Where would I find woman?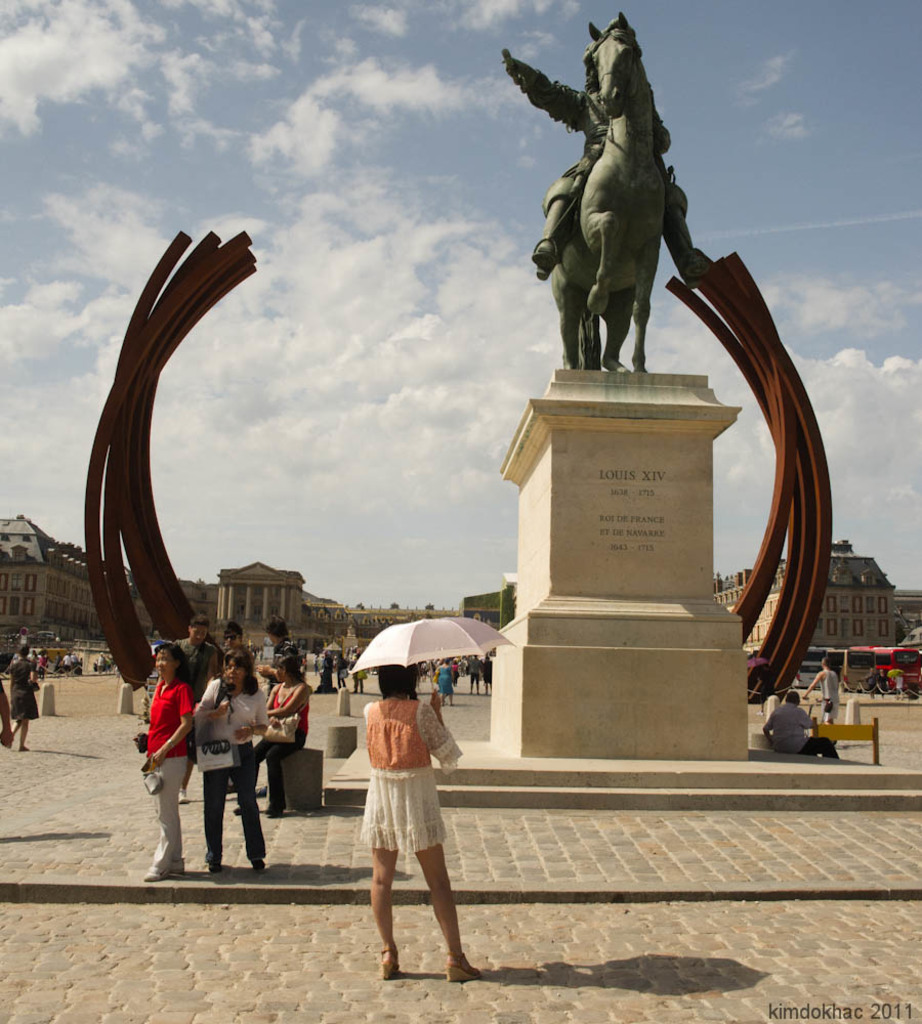
At [435,655,456,706].
